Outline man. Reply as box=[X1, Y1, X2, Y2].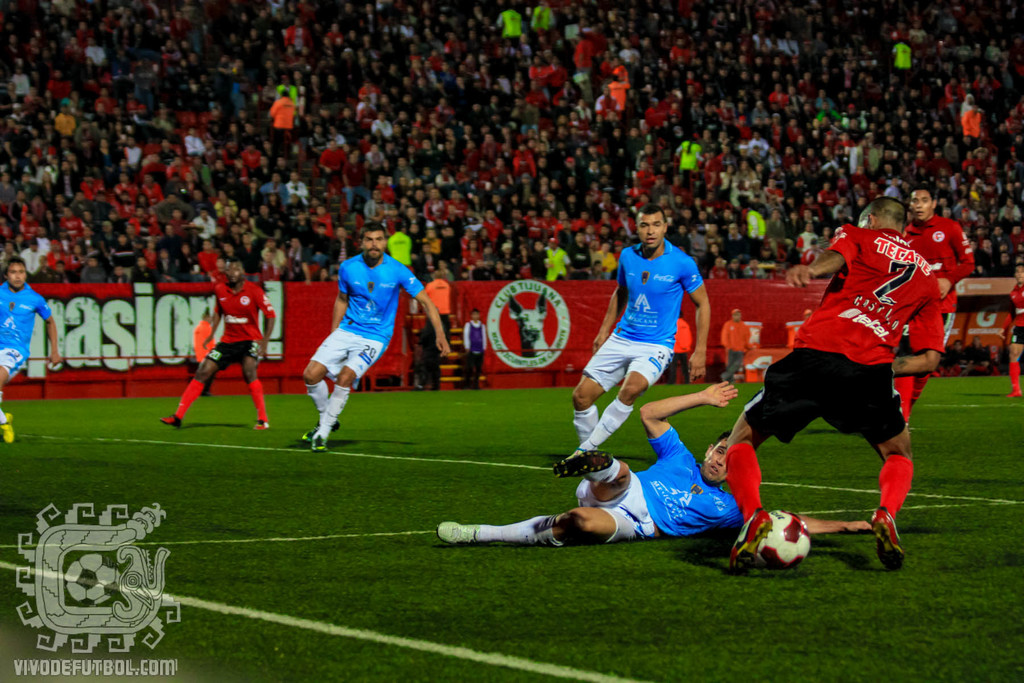
box=[562, 201, 710, 474].
